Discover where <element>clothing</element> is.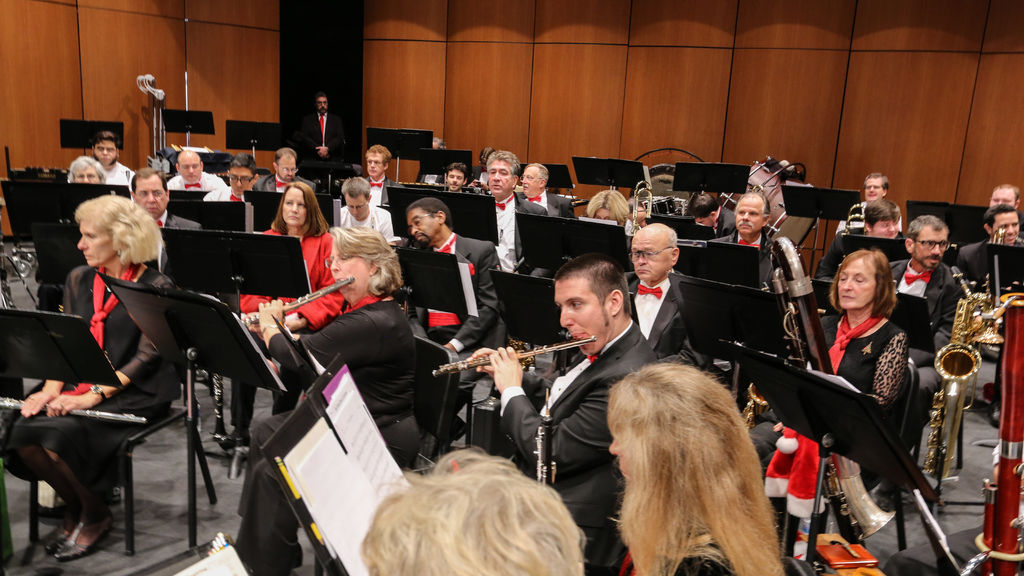
Discovered at bbox=[716, 228, 790, 288].
